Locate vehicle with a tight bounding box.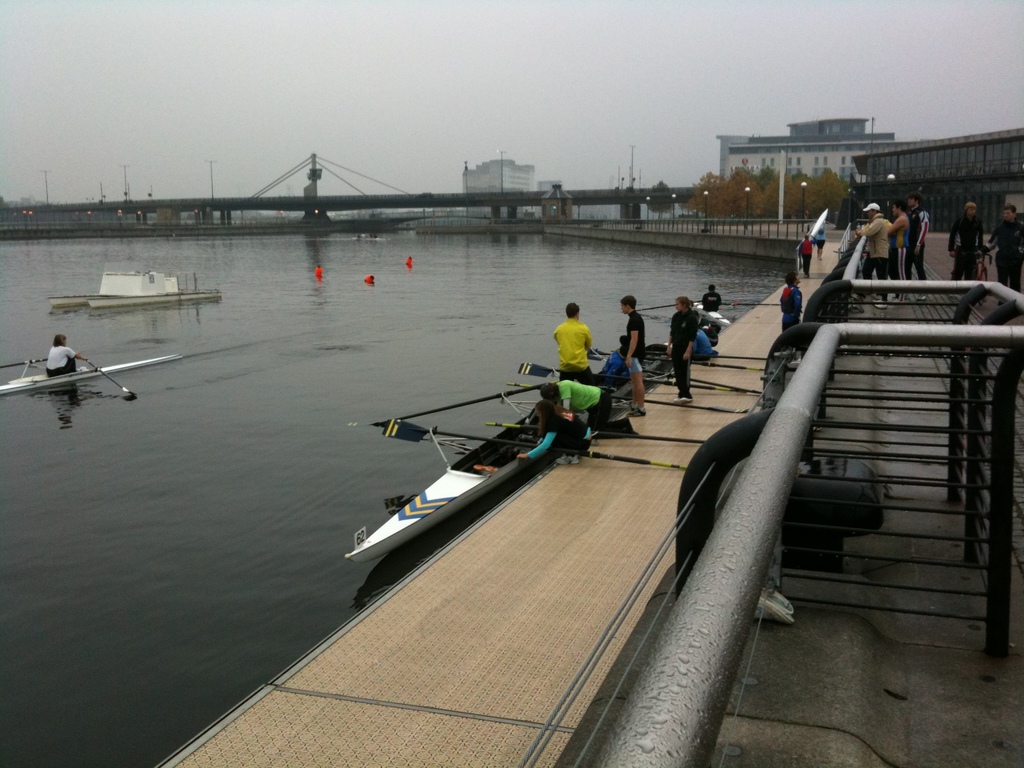
(334,355,639,593).
